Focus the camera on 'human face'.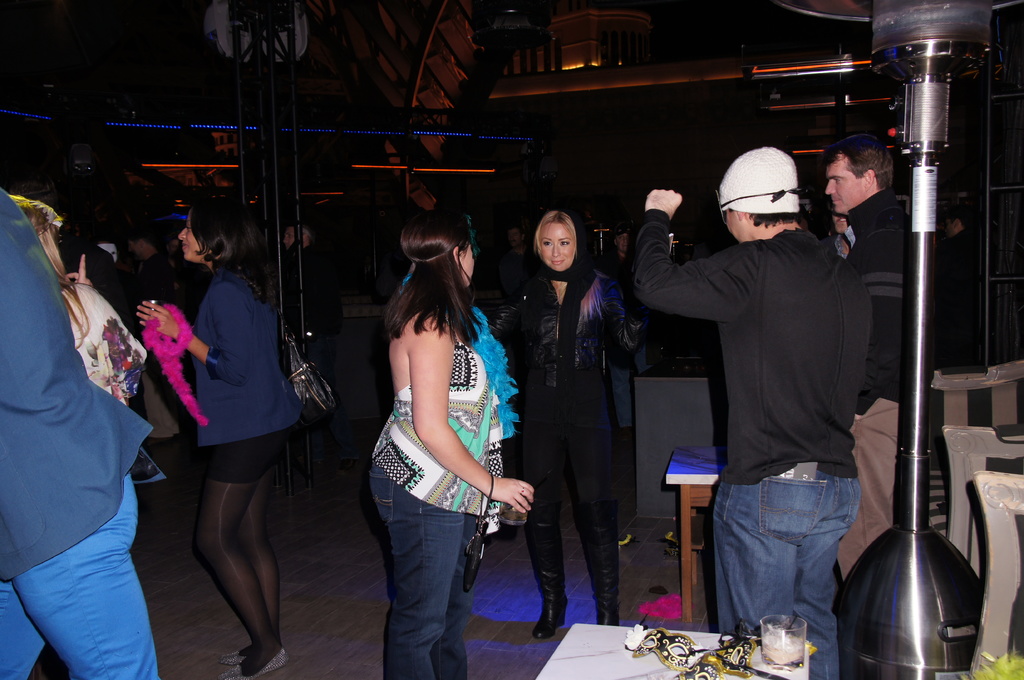
Focus region: bbox(948, 219, 958, 238).
